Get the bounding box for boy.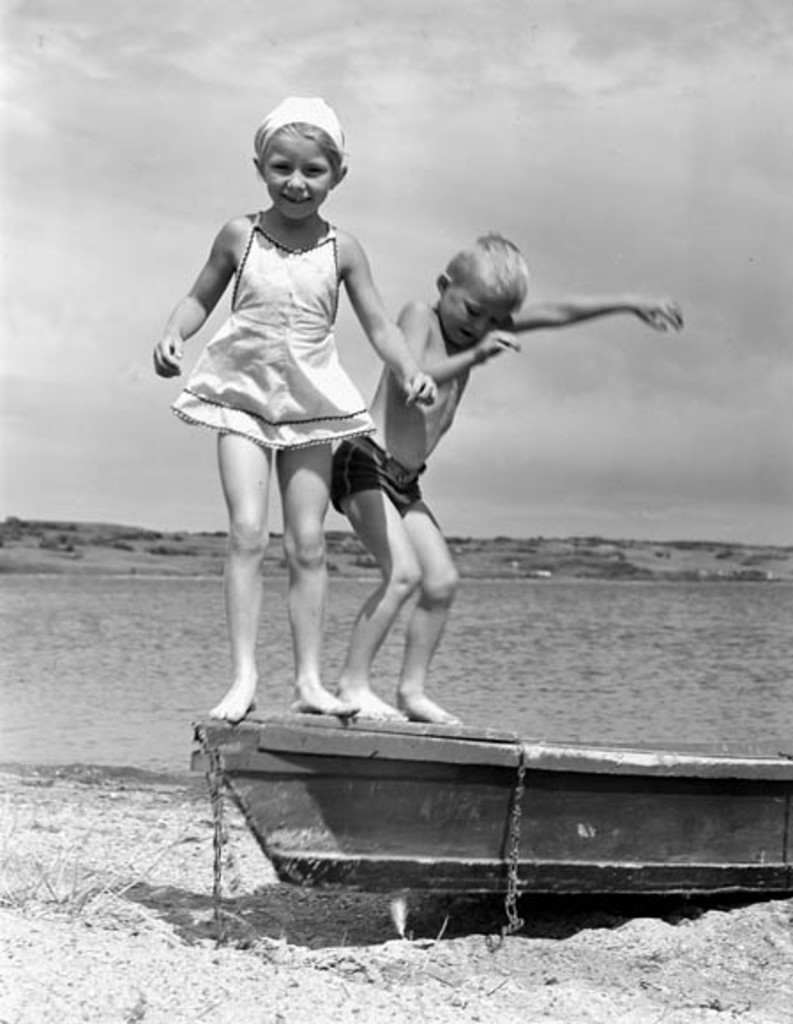
[left=332, top=228, right=680, bottom=726].
